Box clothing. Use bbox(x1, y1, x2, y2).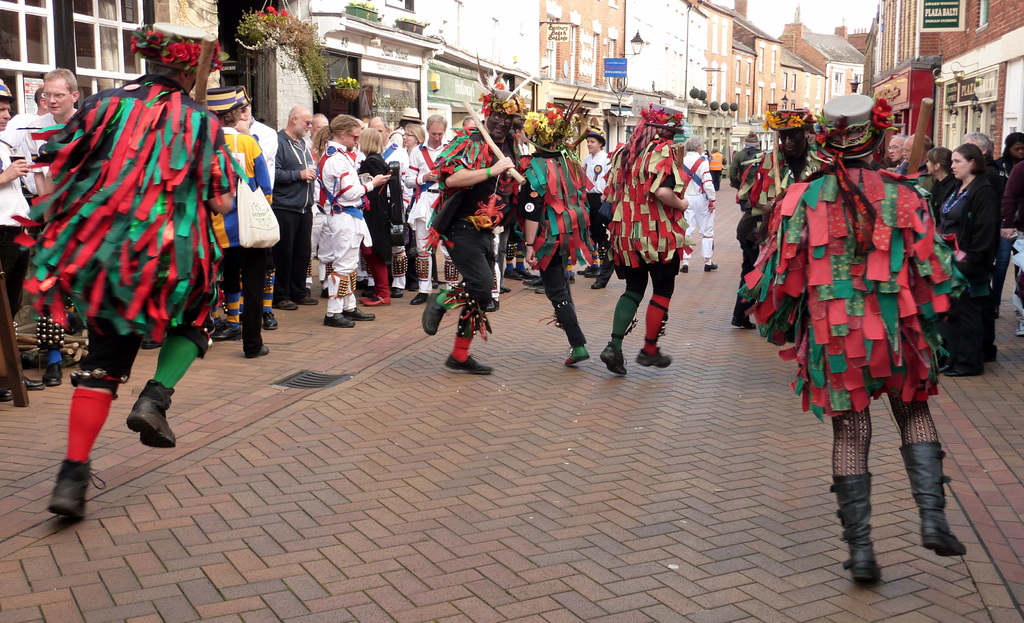
bbox(587, 150, 616, 255).
